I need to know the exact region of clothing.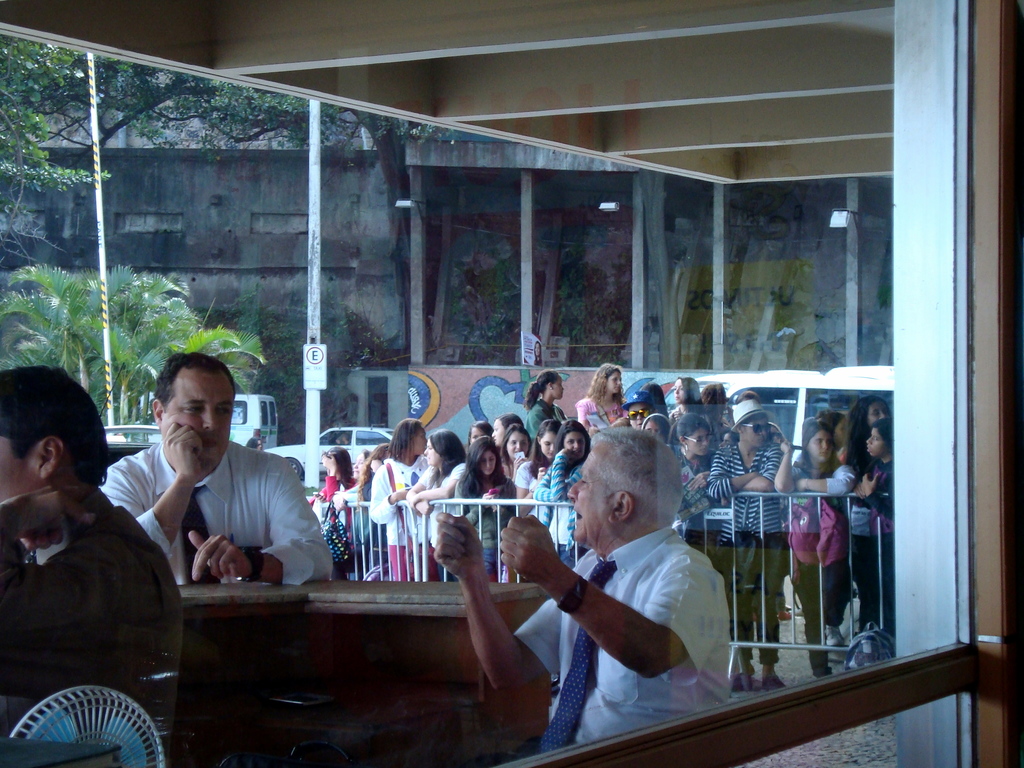
Region: {"x1": 663, "y1": 408, "x2": 705, "y2": 451}.
